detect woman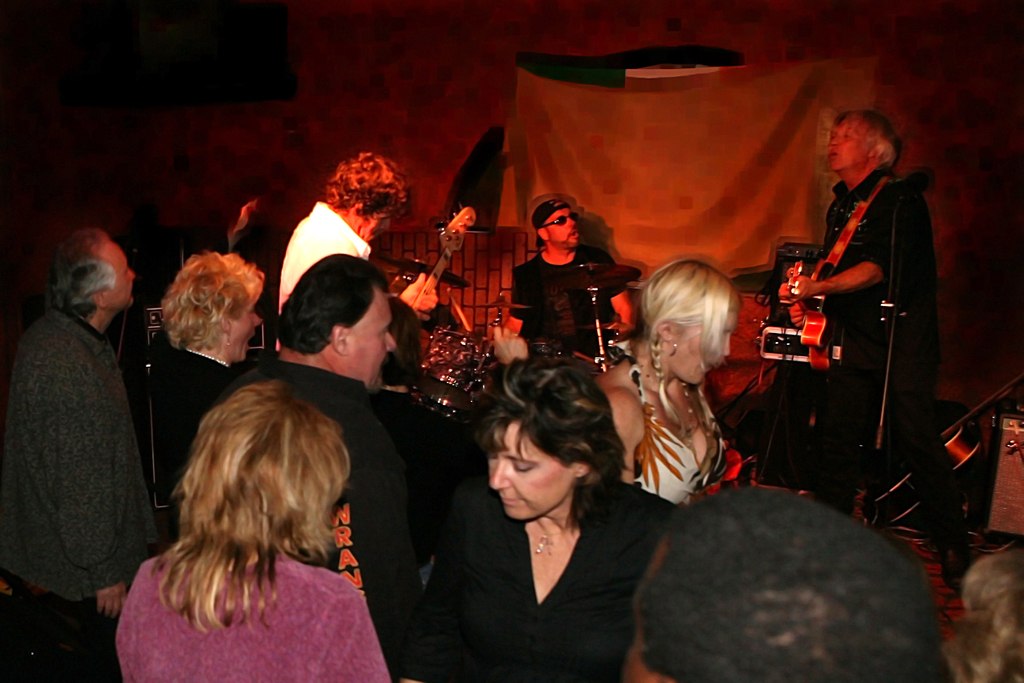
BBox(941, 550, 1023, 682)
